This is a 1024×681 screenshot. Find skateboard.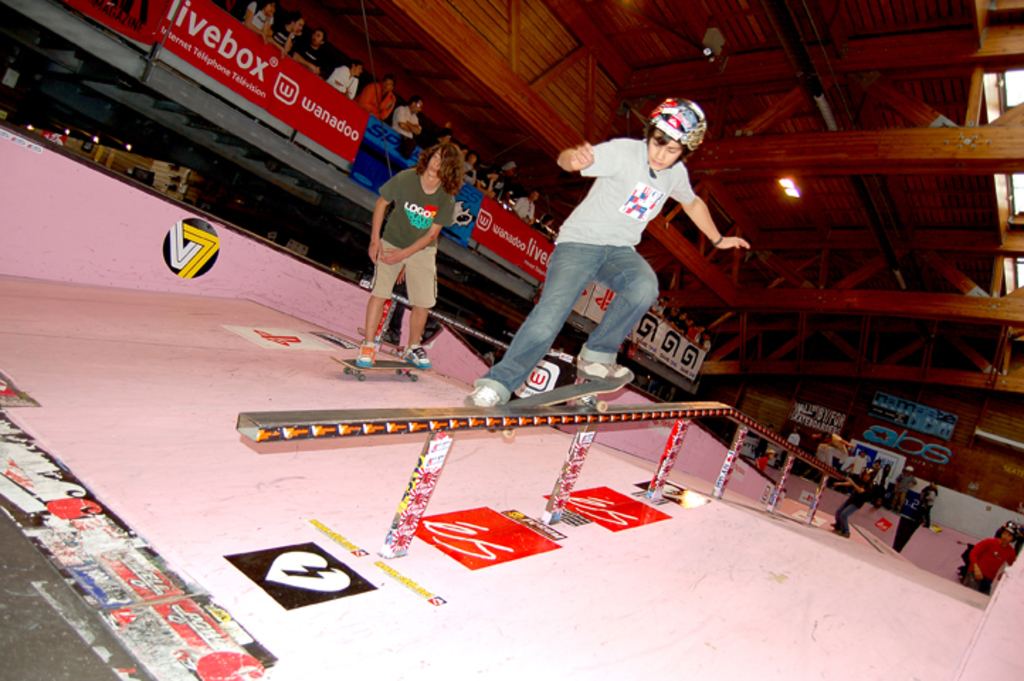
Bounding box: {"x1": 330, "y1": 356, "x2": 425, "y2": 383}.
